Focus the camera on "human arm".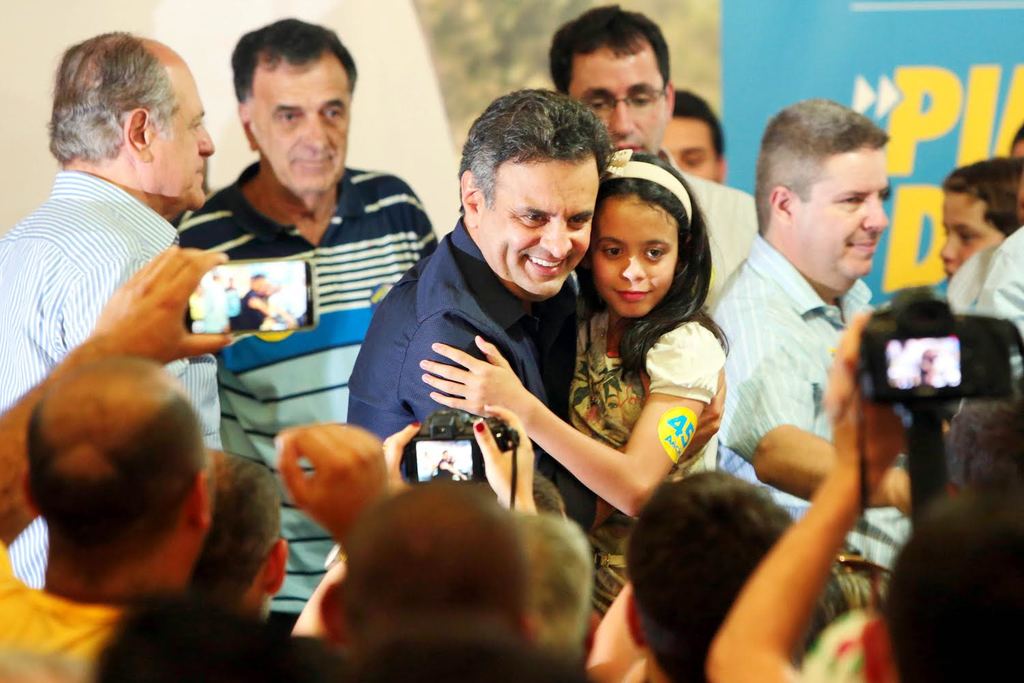
Focus region: bbox(705, 294, 900, 682).
